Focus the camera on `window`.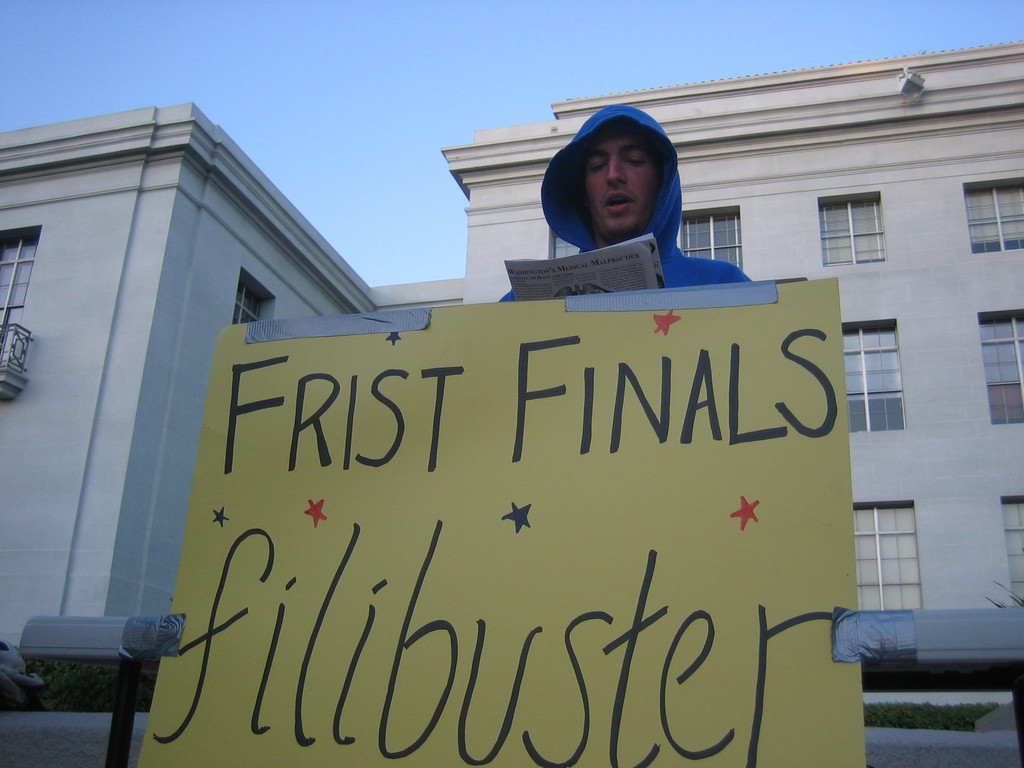
Focus region: (976, 308, 1023, 428).
